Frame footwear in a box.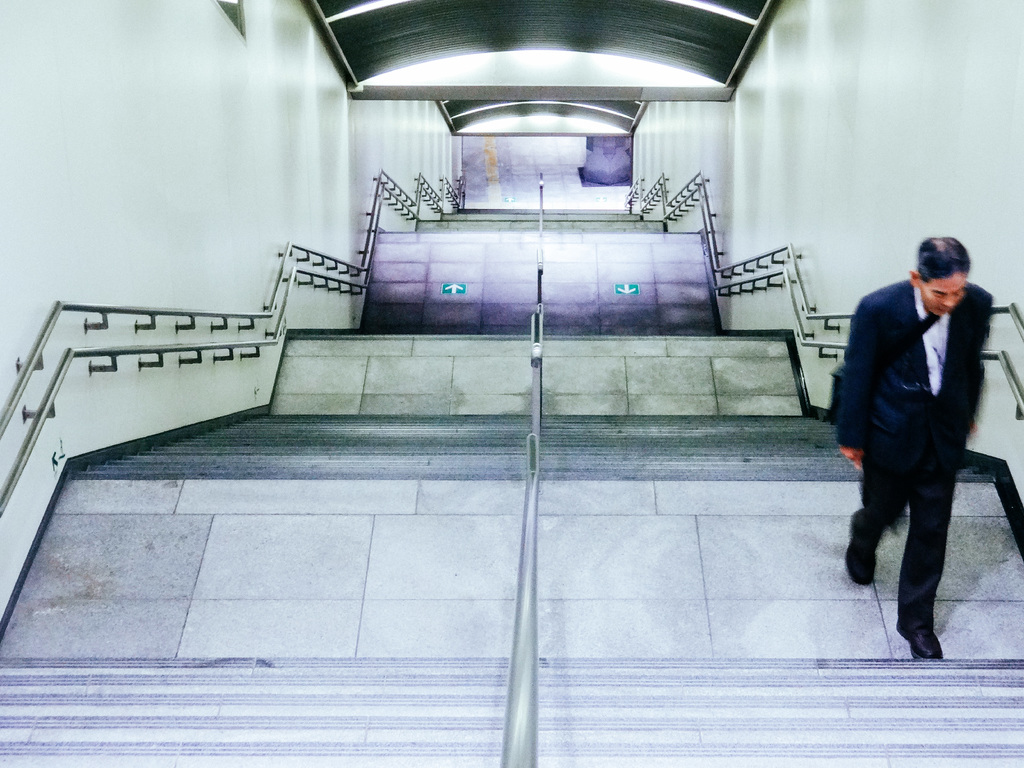
[left=847, top=511, right=880, bottom=589].
